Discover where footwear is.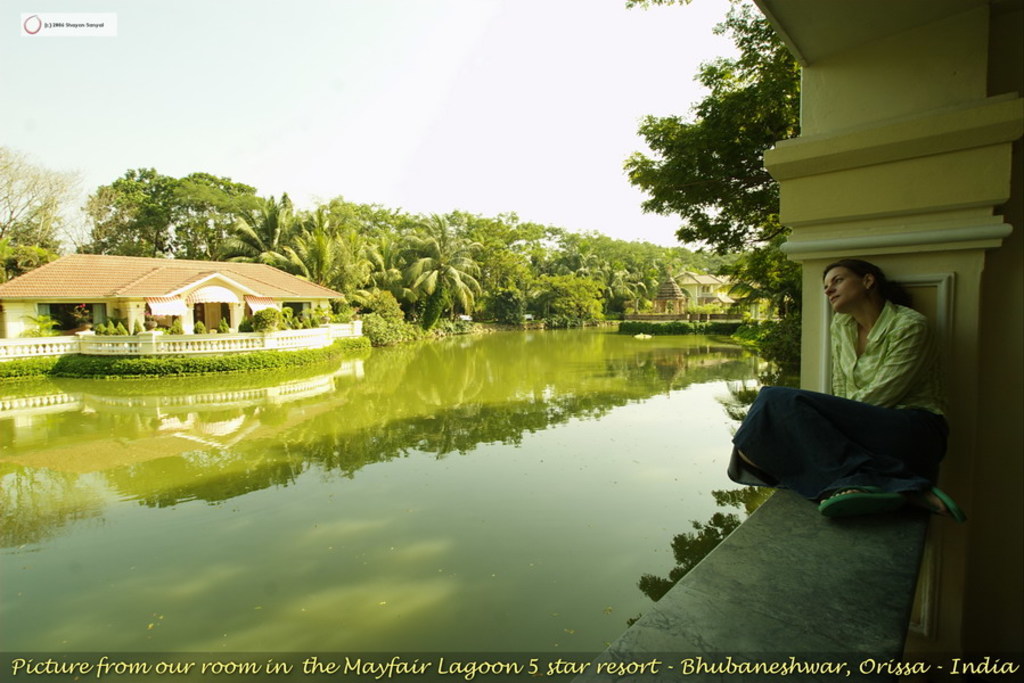
Discovered at region(926, 489, 959, 525).
